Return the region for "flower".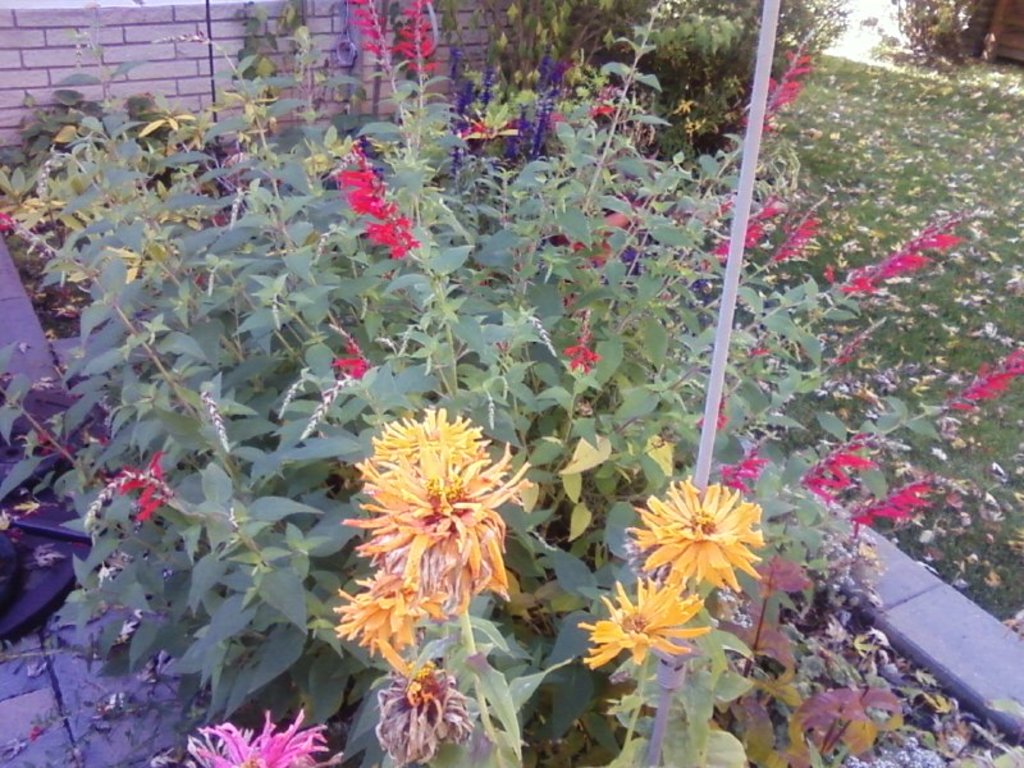
(563, 339, 595, 372).
